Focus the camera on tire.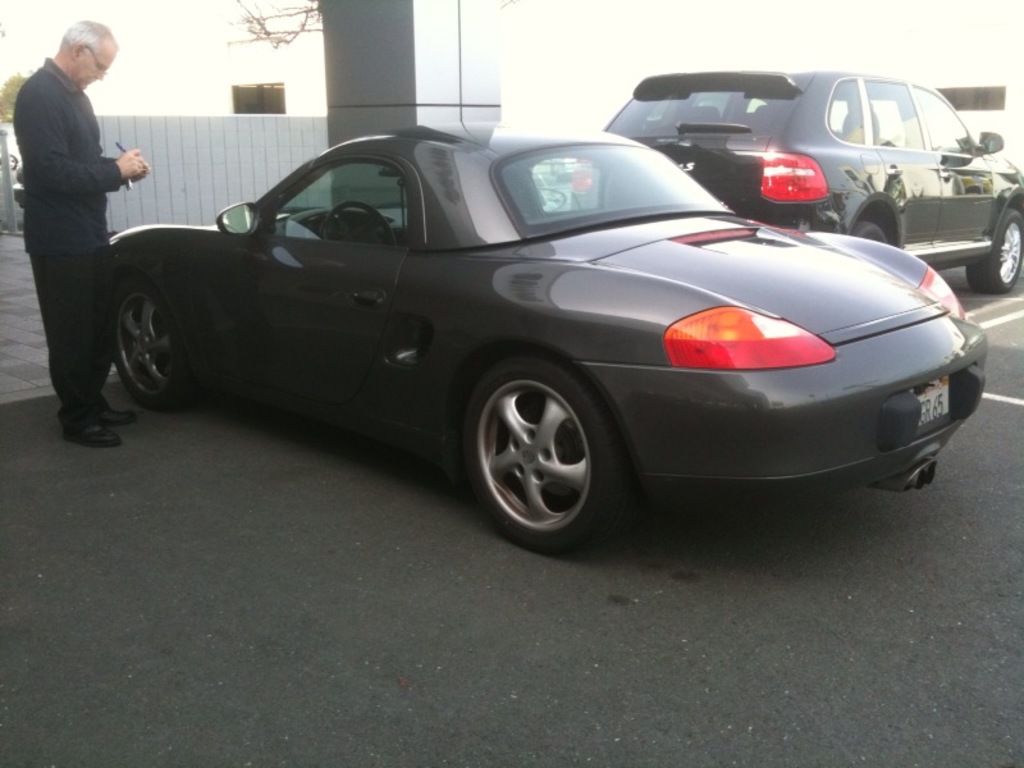
Focus region: BBox(100, 276, 204, 411).
